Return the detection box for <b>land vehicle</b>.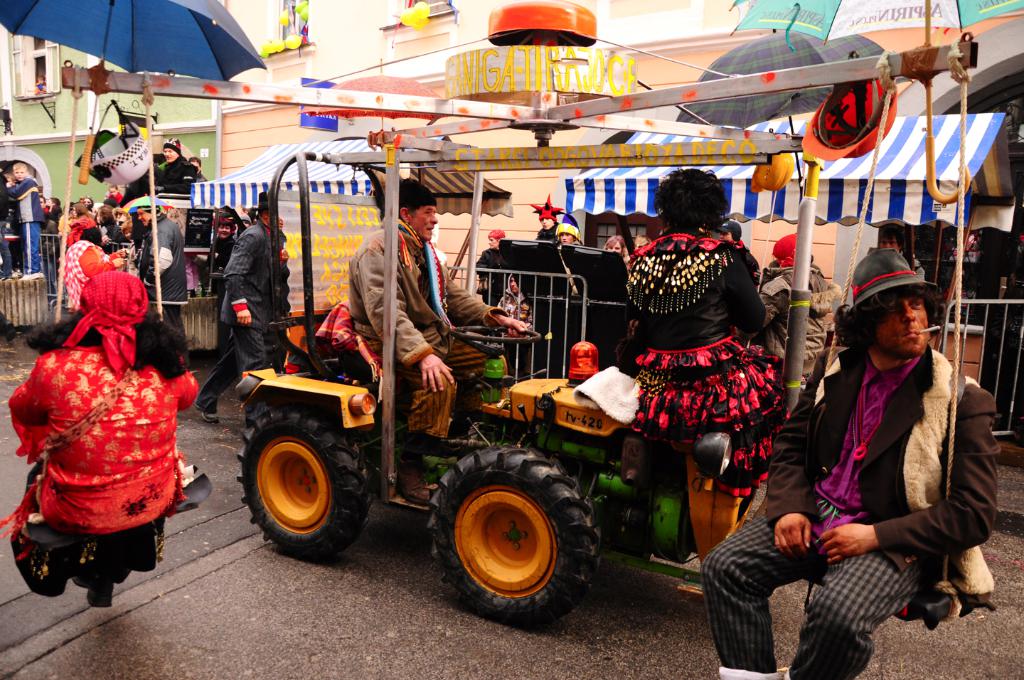
(237, 0, 825, 629).
